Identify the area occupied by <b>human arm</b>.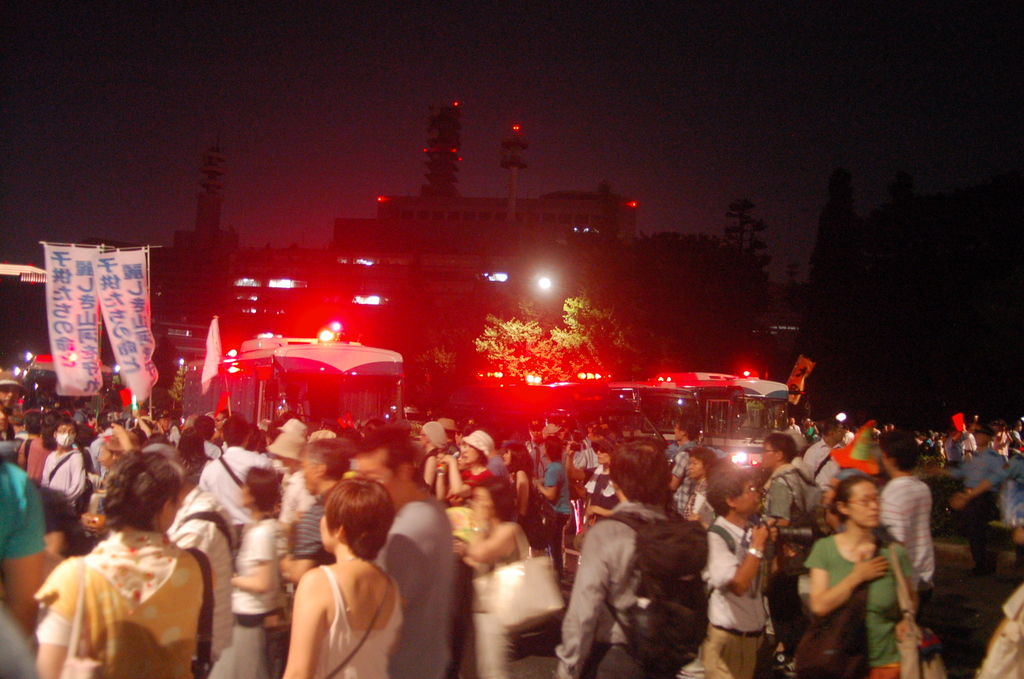
Area: <bbox>995, 425, 1005, 443</bbox>.
